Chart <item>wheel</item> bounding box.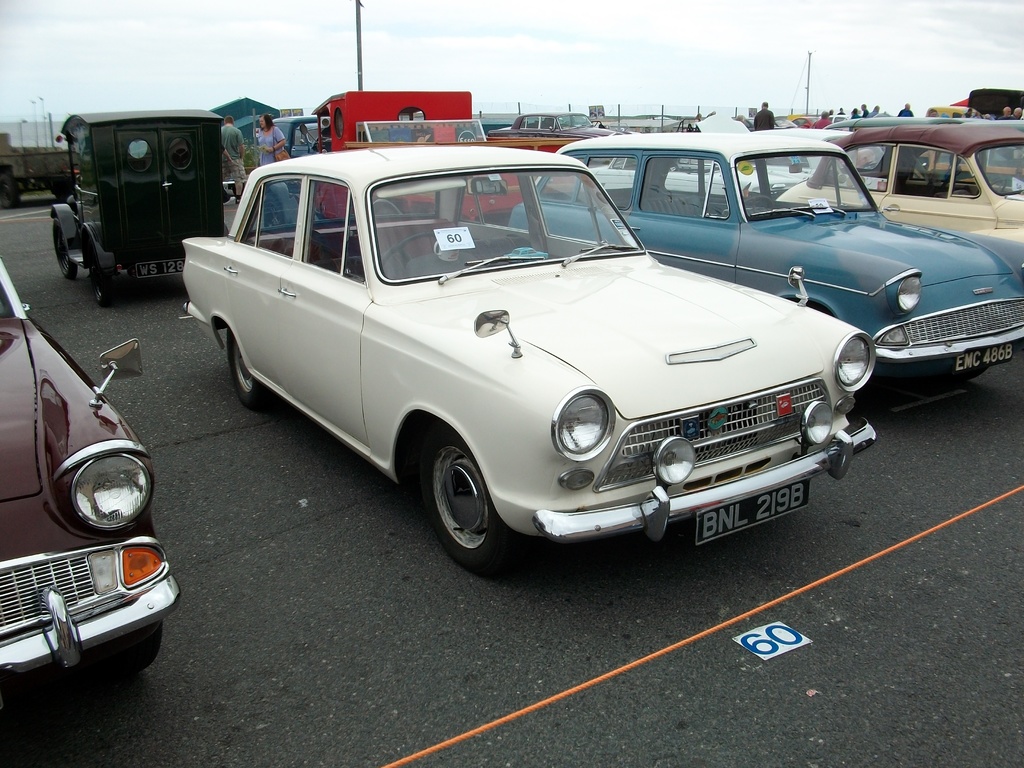
Charted: 101,617,162,675.
